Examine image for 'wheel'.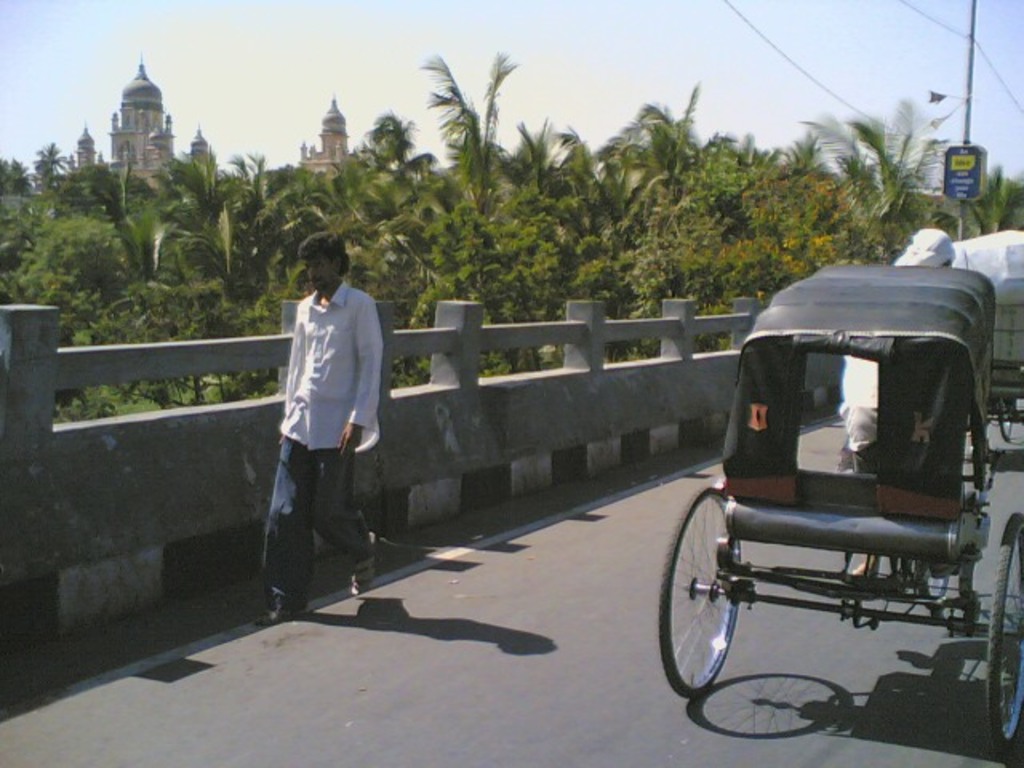
Examination result: <box>920,570,952,600</box>.
